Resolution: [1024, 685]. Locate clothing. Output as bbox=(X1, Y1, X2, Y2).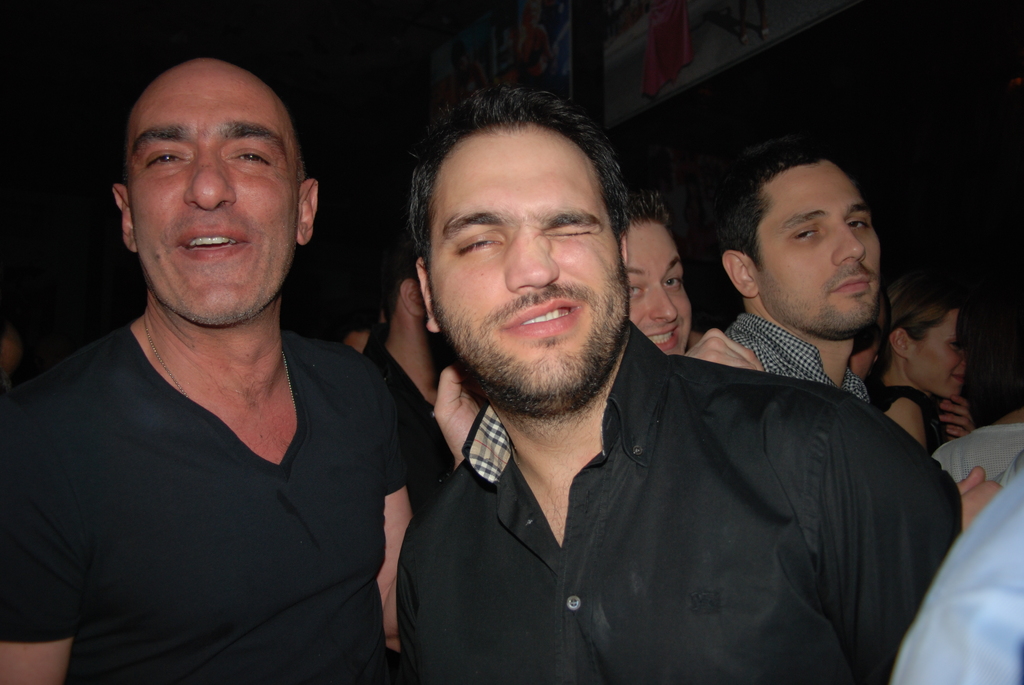
bbox=(399, 317, 960, 684).
